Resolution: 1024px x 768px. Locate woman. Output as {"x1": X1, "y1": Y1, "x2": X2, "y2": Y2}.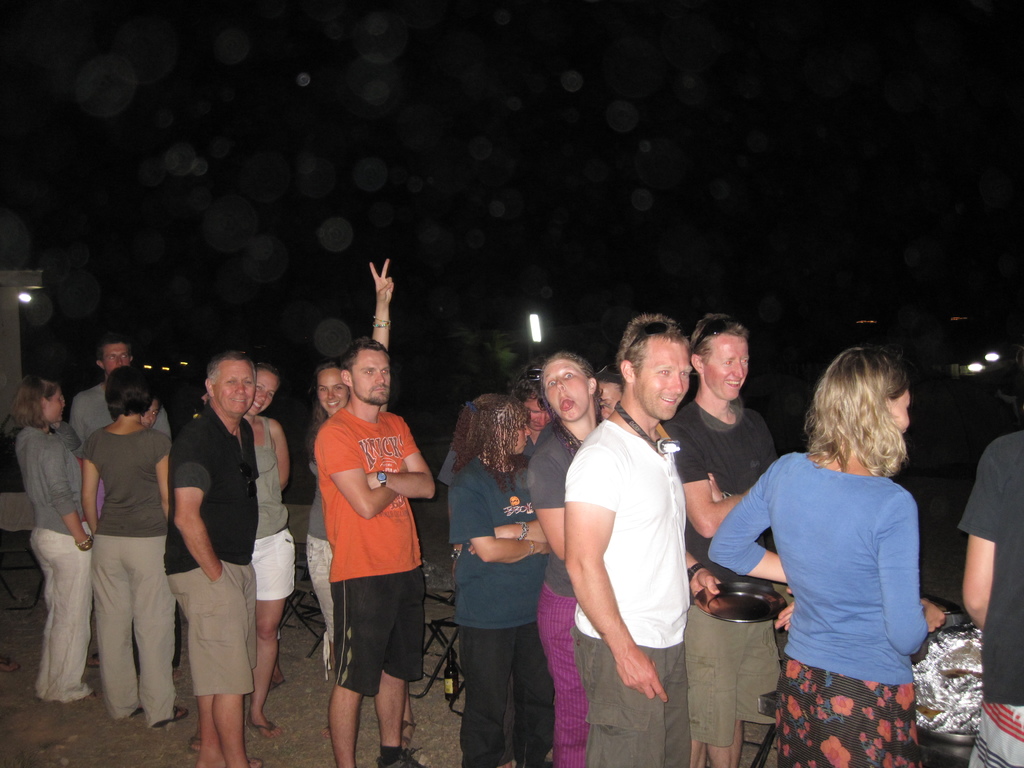
{"x1": 523, "y1": 356, "x2": 625, "y2": 767}.
